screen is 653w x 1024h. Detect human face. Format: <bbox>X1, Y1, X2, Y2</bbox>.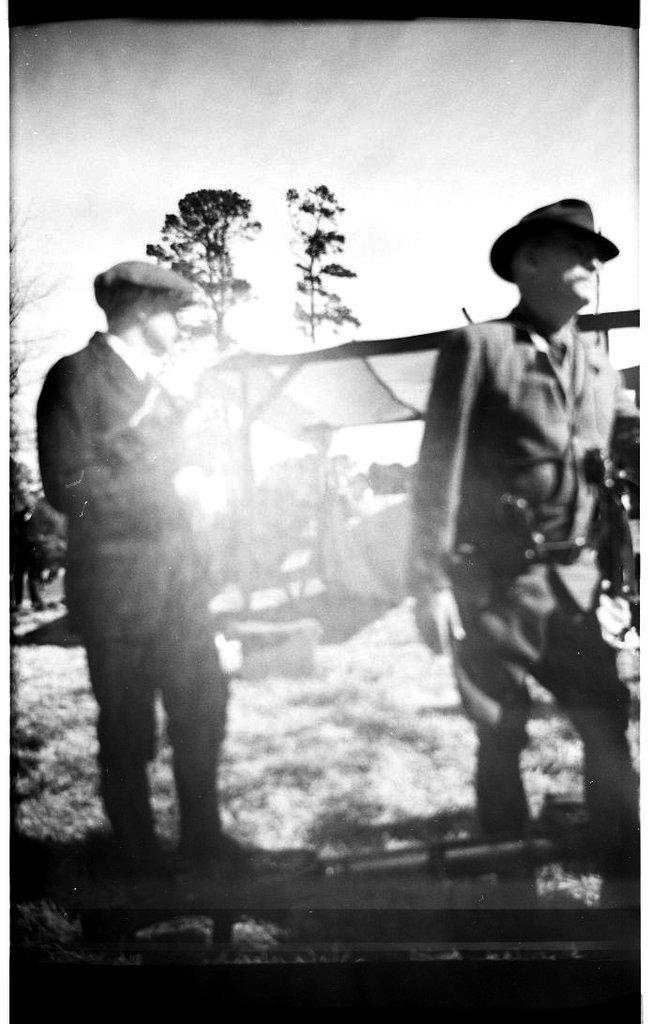
<bbox>146, 294, 183, 351</bbox>.
